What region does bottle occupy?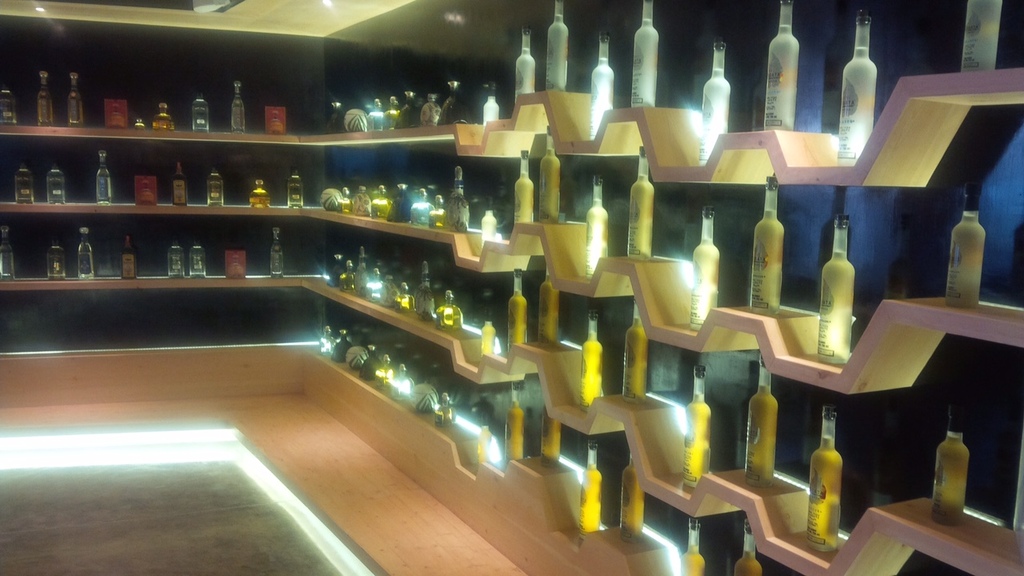
Rect(174, 163, 189, 206).
